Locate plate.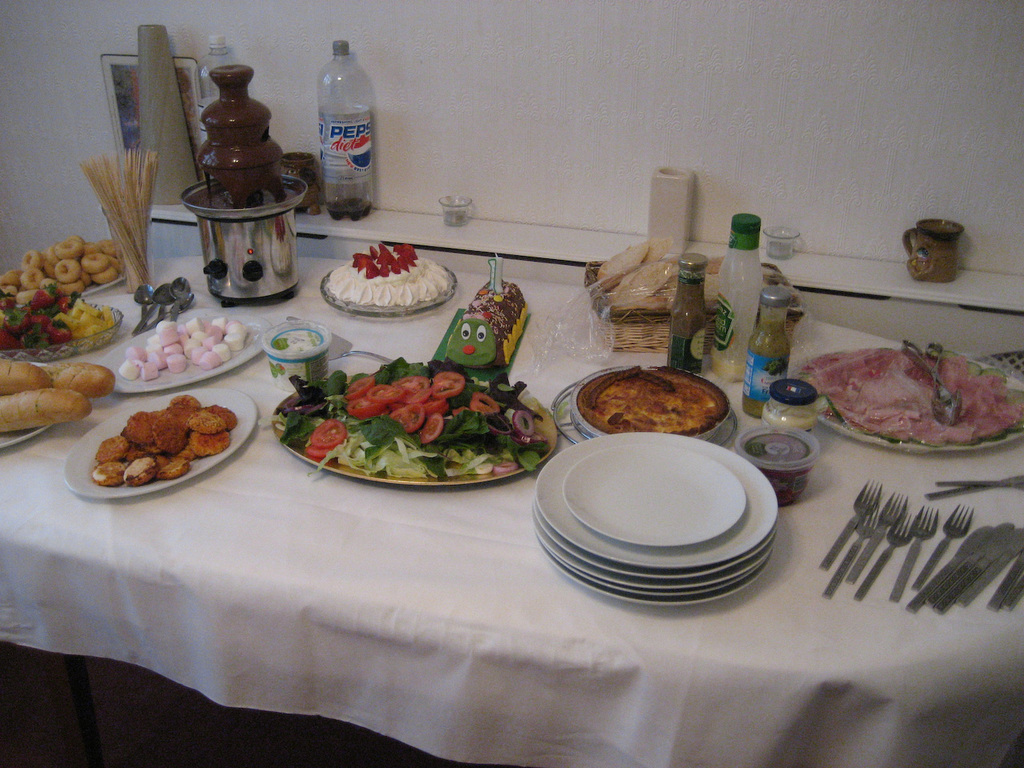
Bounding box: box=[577, 370, 733, 434].
